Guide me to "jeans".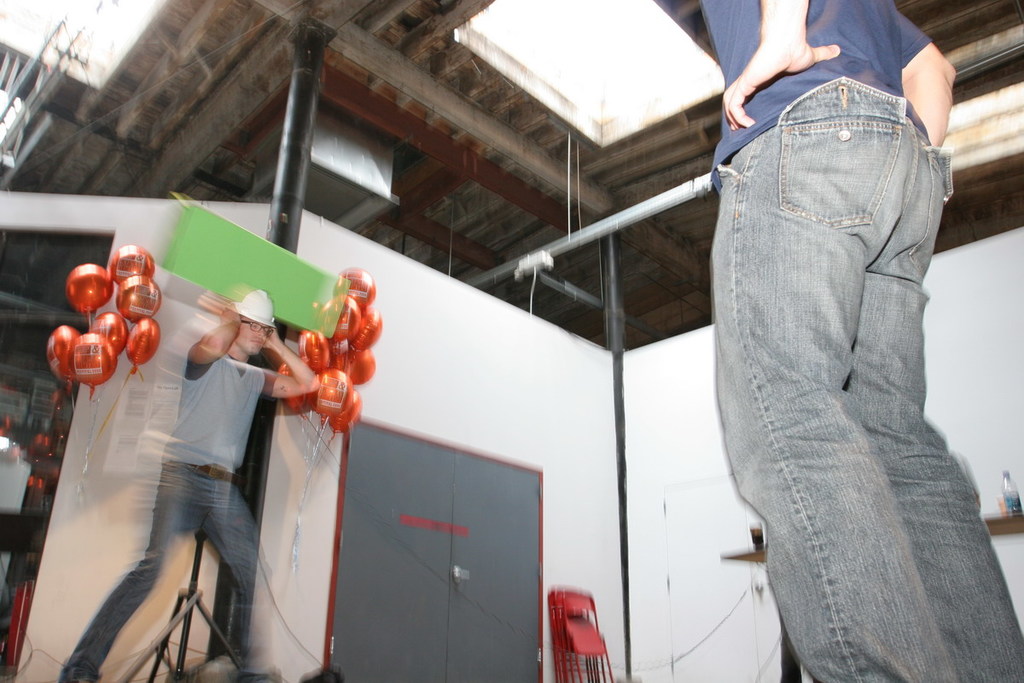
Guidance: region(59, 468, 273, 681).
